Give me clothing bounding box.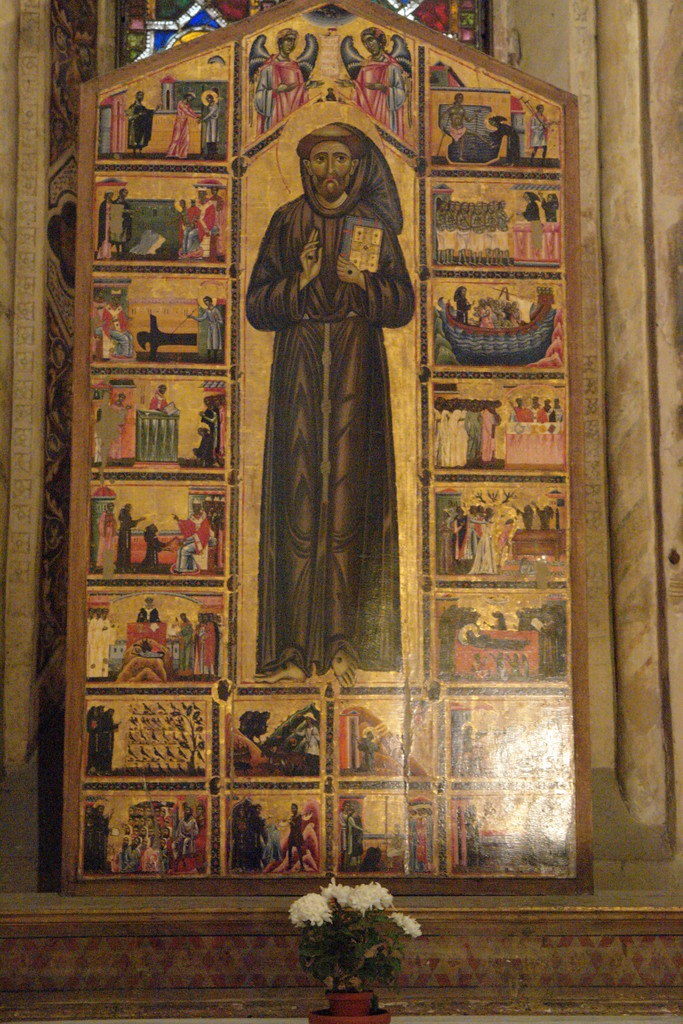
497,612,506,632.
